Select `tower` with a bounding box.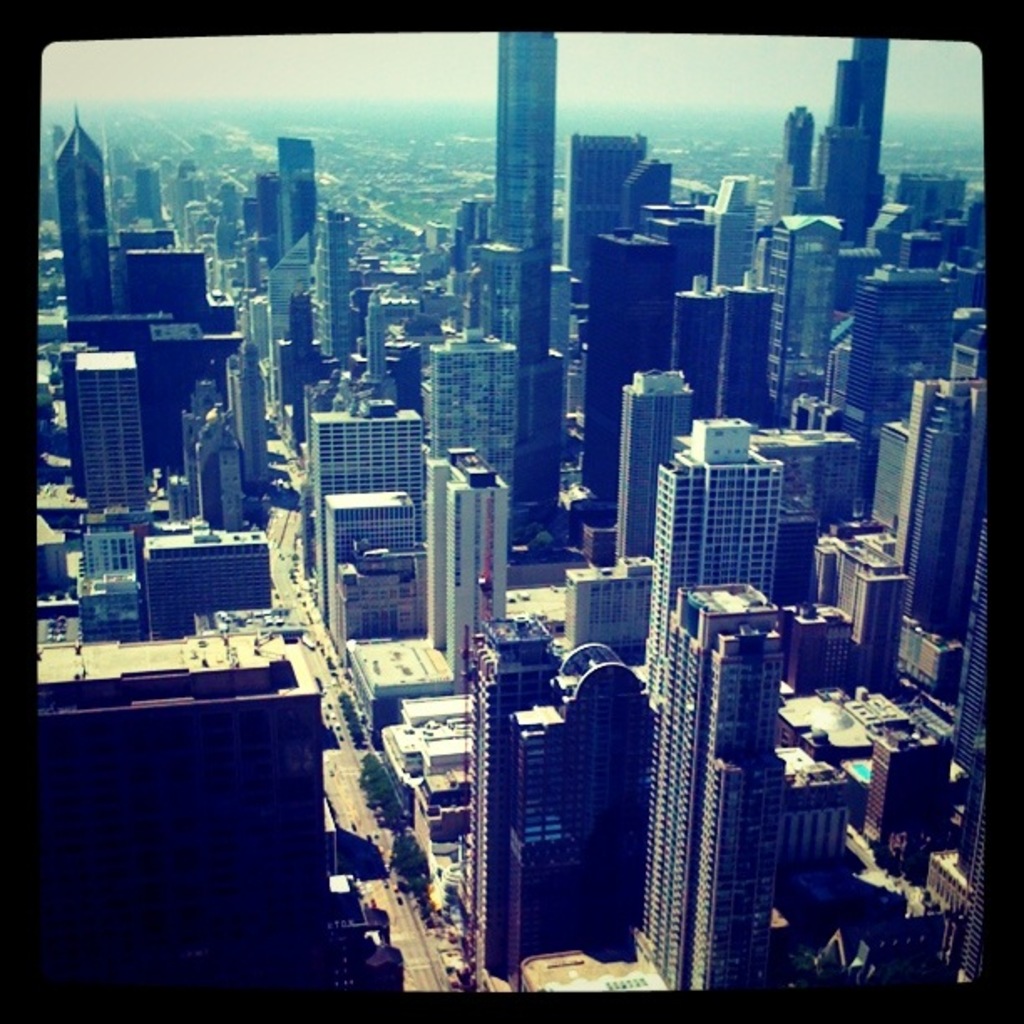
box=[790, 100, 808, 186].
